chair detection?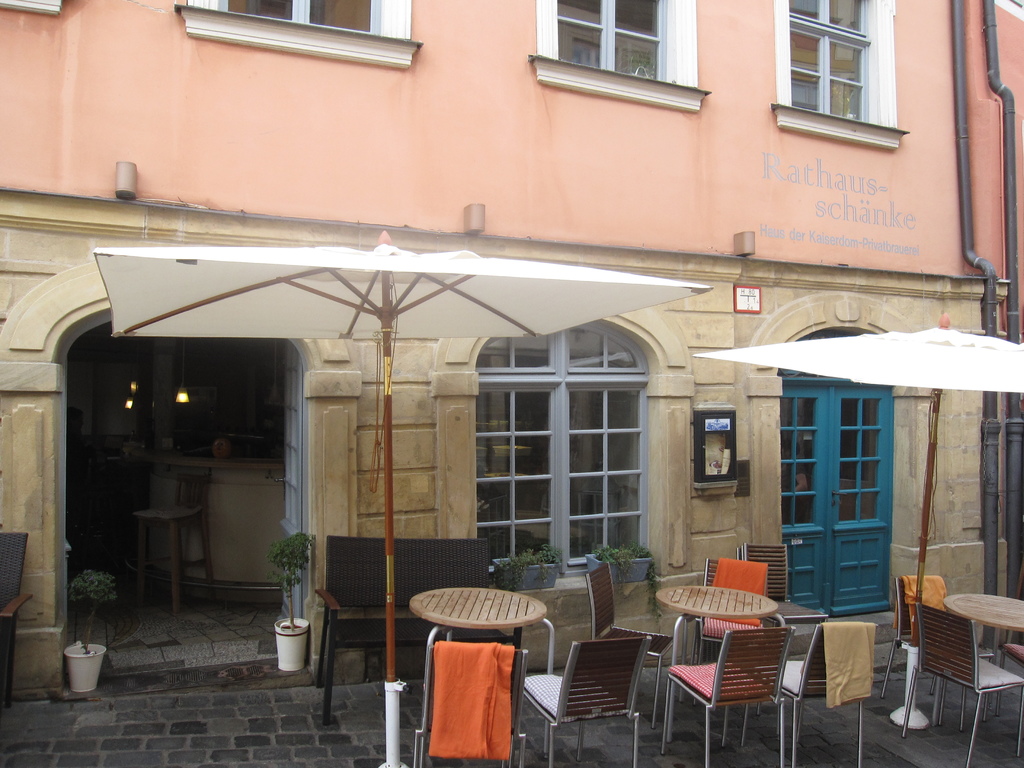
l=518, t=636, r=650, b=767
